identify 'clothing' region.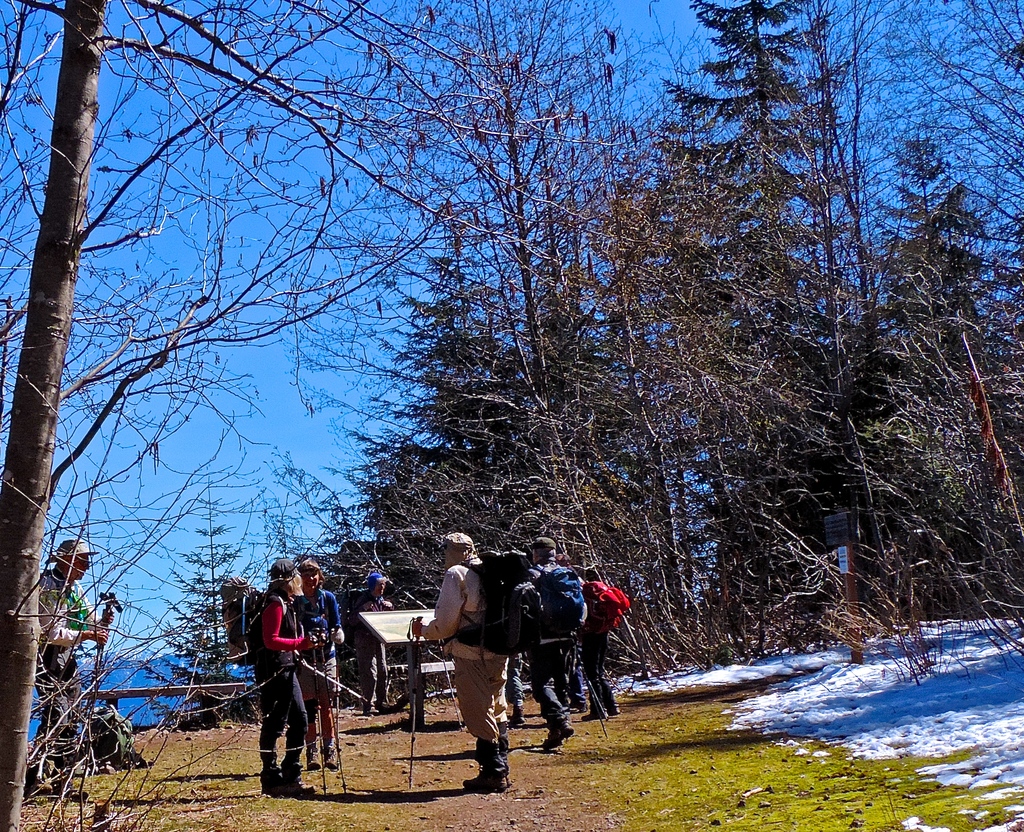
Region: 417/565/510/745.
